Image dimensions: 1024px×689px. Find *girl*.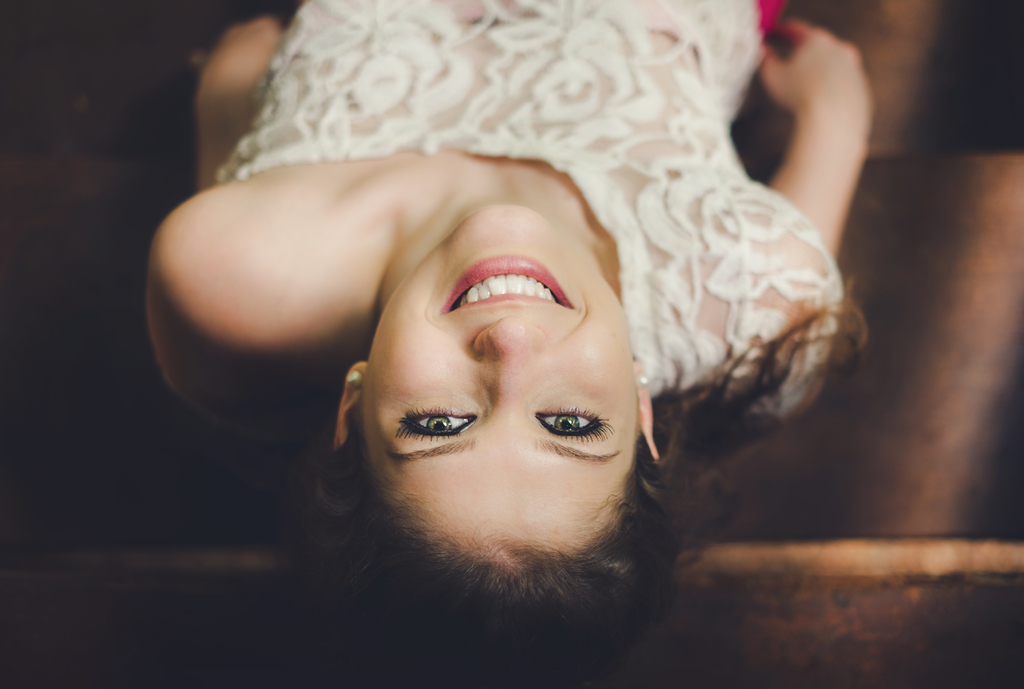
<region>142, 0, 878, 688</region>.
